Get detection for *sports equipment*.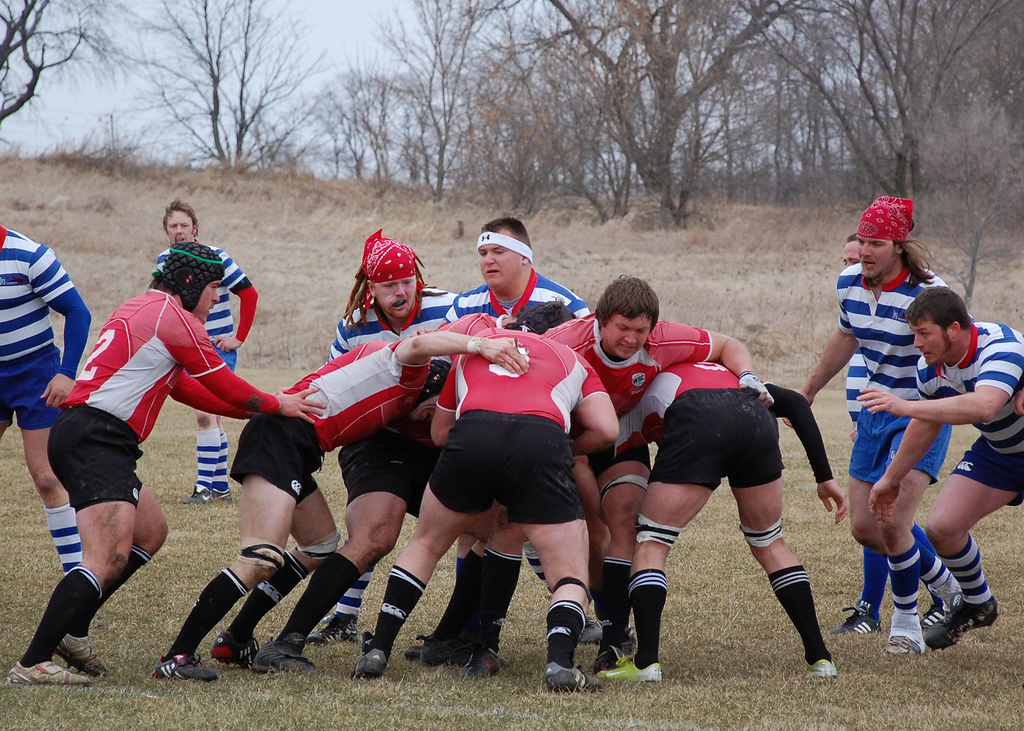
Detection: (148, 652, 216, 684).
